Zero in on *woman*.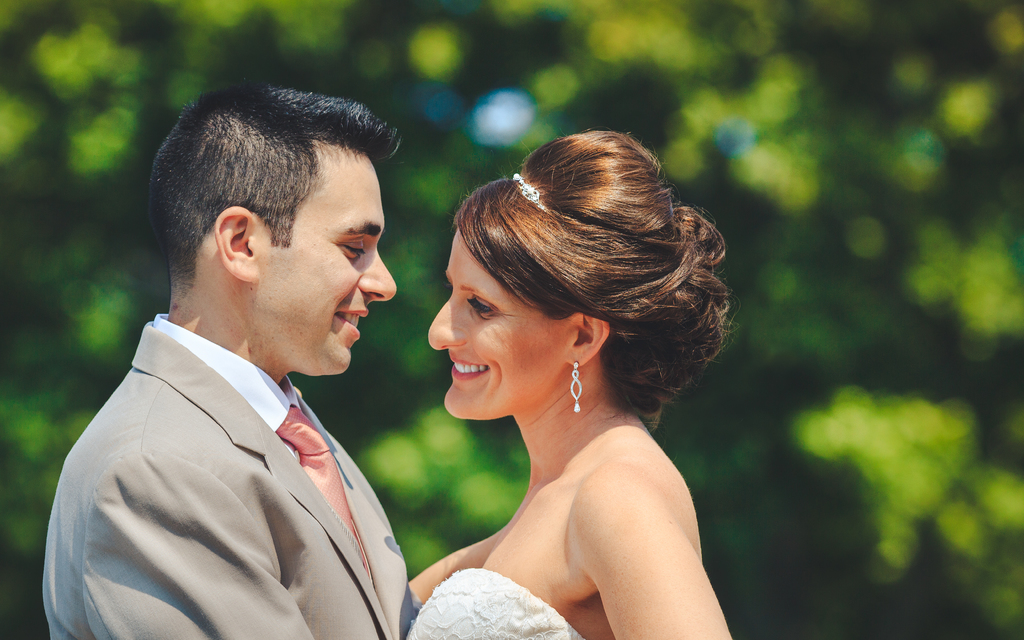
Zeroed in: detection(386, 119, 737, 639).
